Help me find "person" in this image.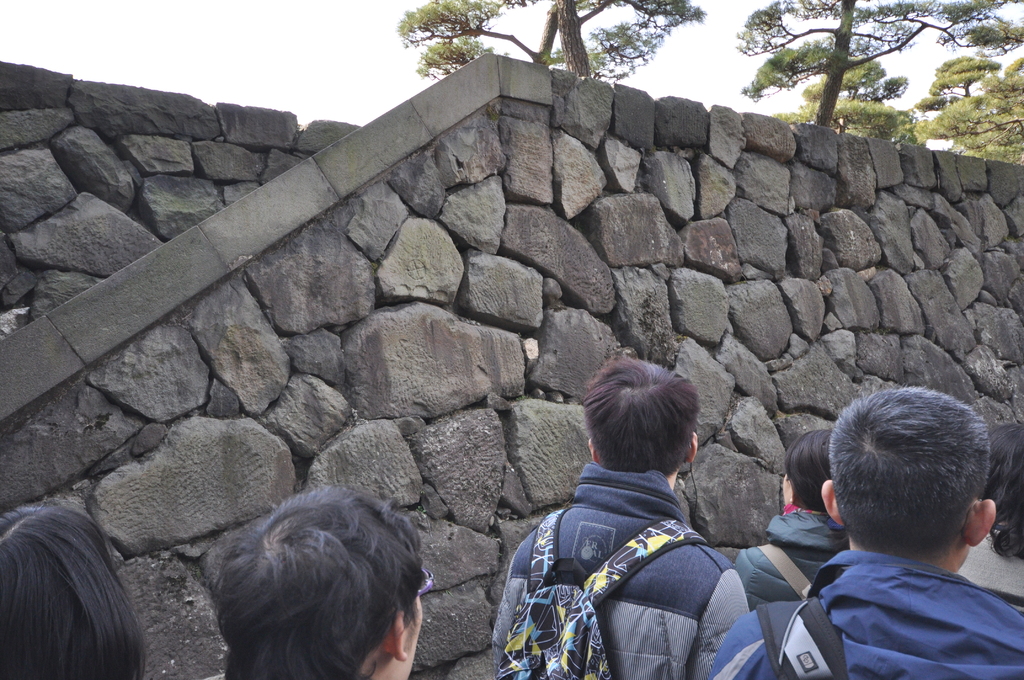
Found it: bbox=[706, 385, 1023, 679].
